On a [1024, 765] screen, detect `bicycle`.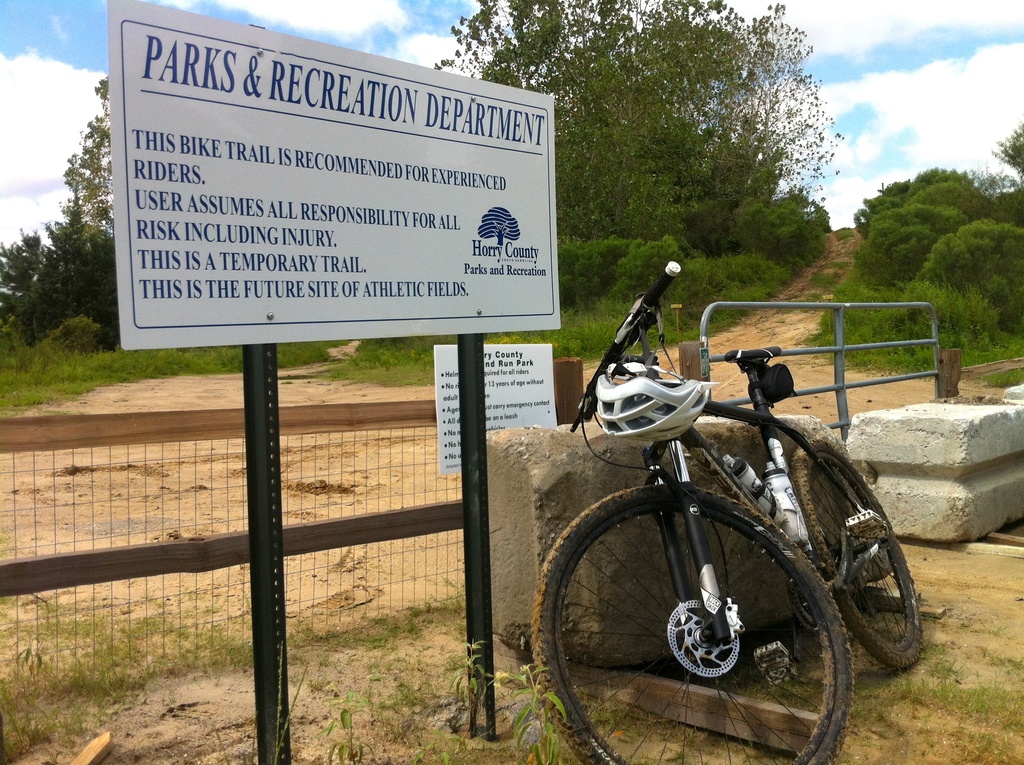
pyautogui.locateOnScreen(530, 254, 921, 764).
